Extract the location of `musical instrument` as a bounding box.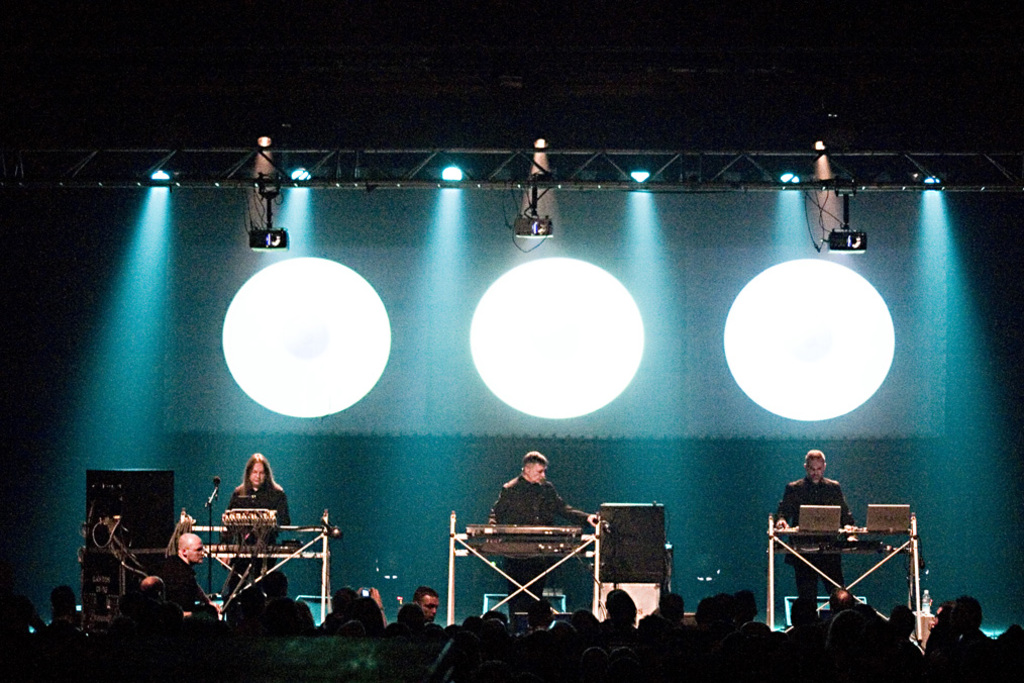
167,513,343,627.
